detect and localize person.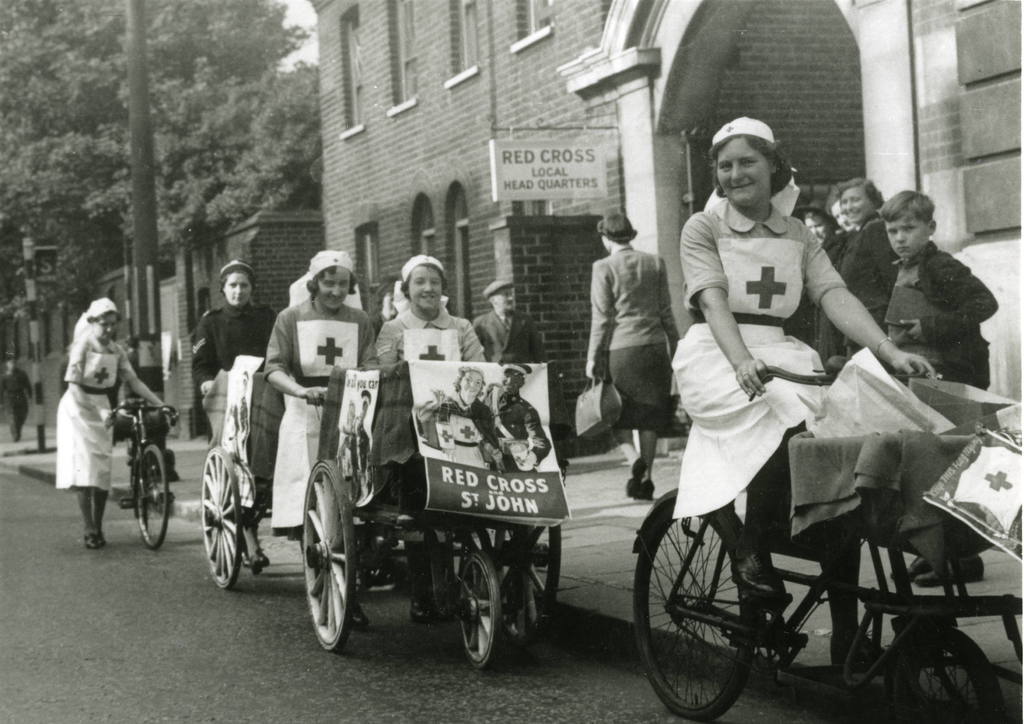
Localized at (left=879, top=190, right=1001, bottom=392).
